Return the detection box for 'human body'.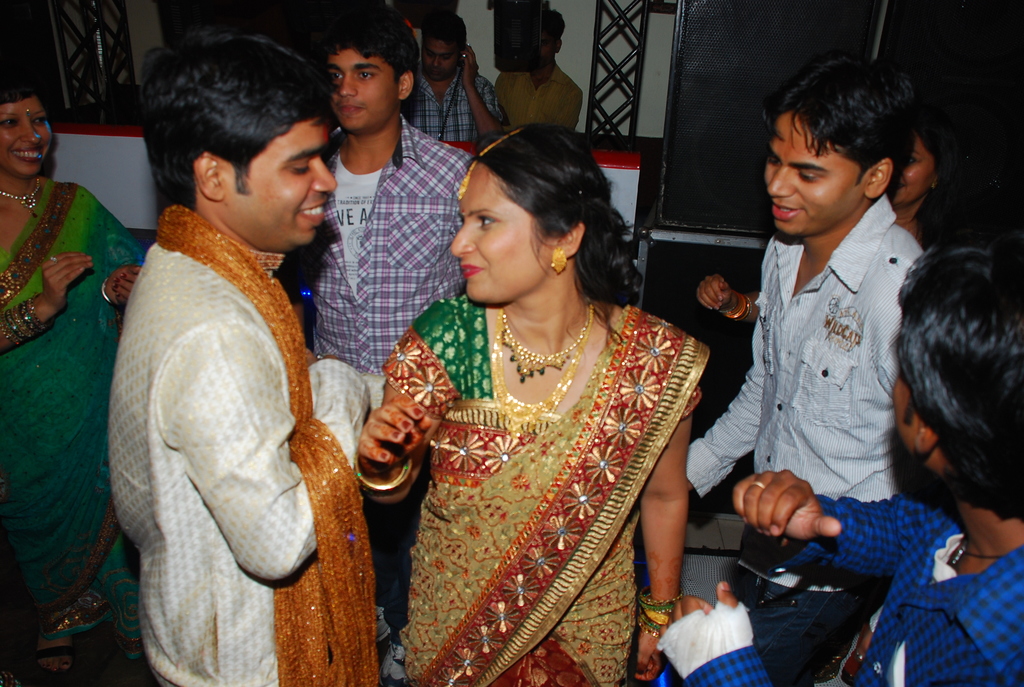
box(355, 301, 701, 686).
